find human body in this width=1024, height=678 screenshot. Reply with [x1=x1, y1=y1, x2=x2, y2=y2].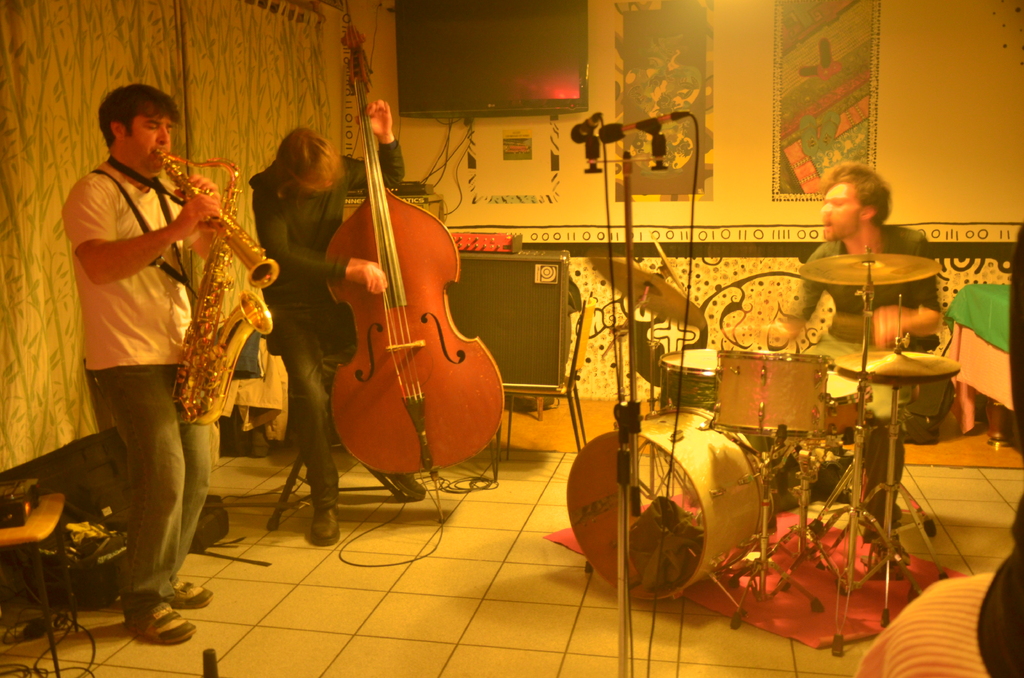
[x1=60, y1=85, x2=214, y2=641].
